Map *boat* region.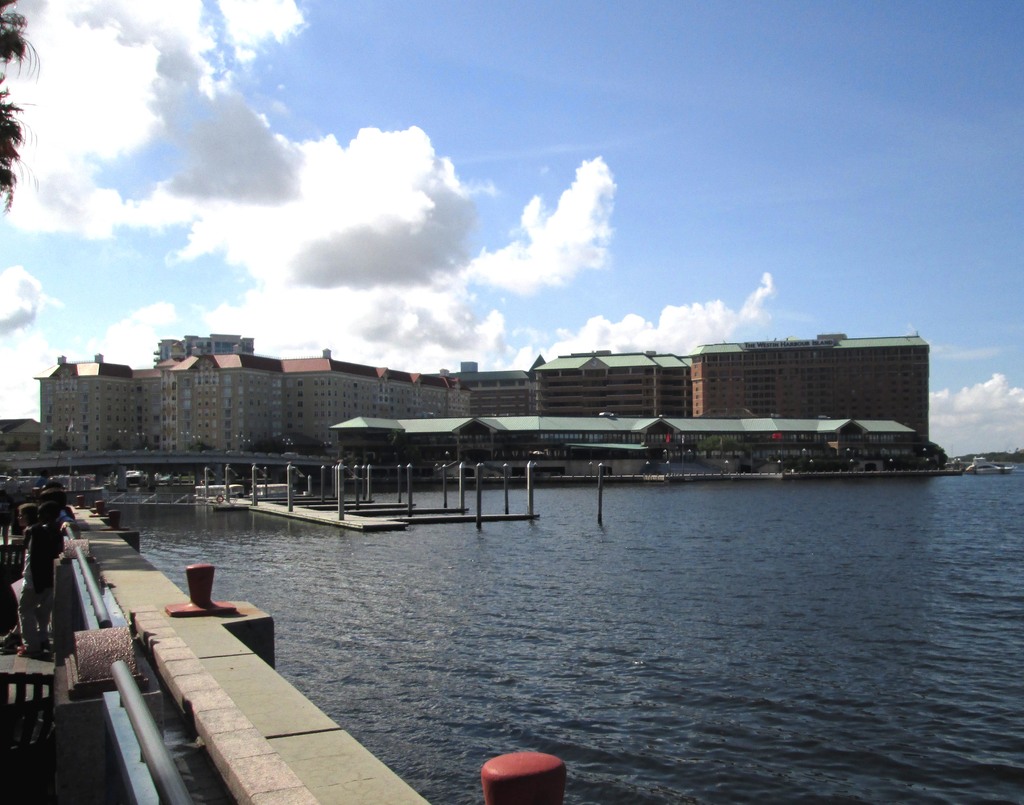
Mapped to [195,482,244,500].
